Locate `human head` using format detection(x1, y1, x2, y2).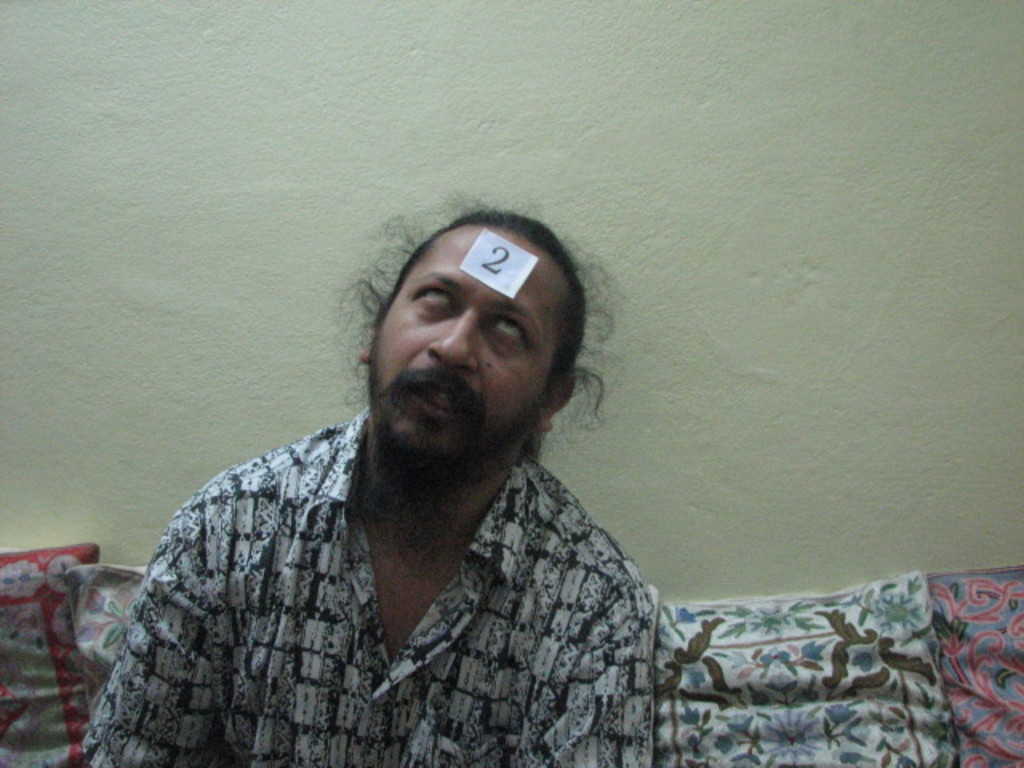
detection(318, 205, 587, 461).
